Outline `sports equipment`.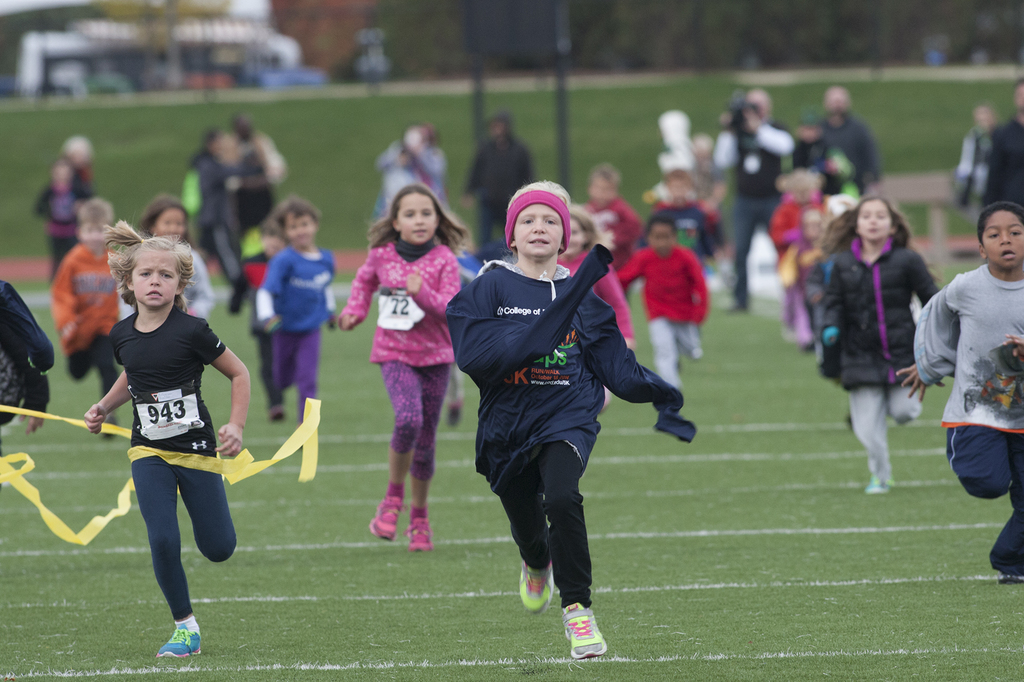
Outline: 405, 518, 430, 553.
